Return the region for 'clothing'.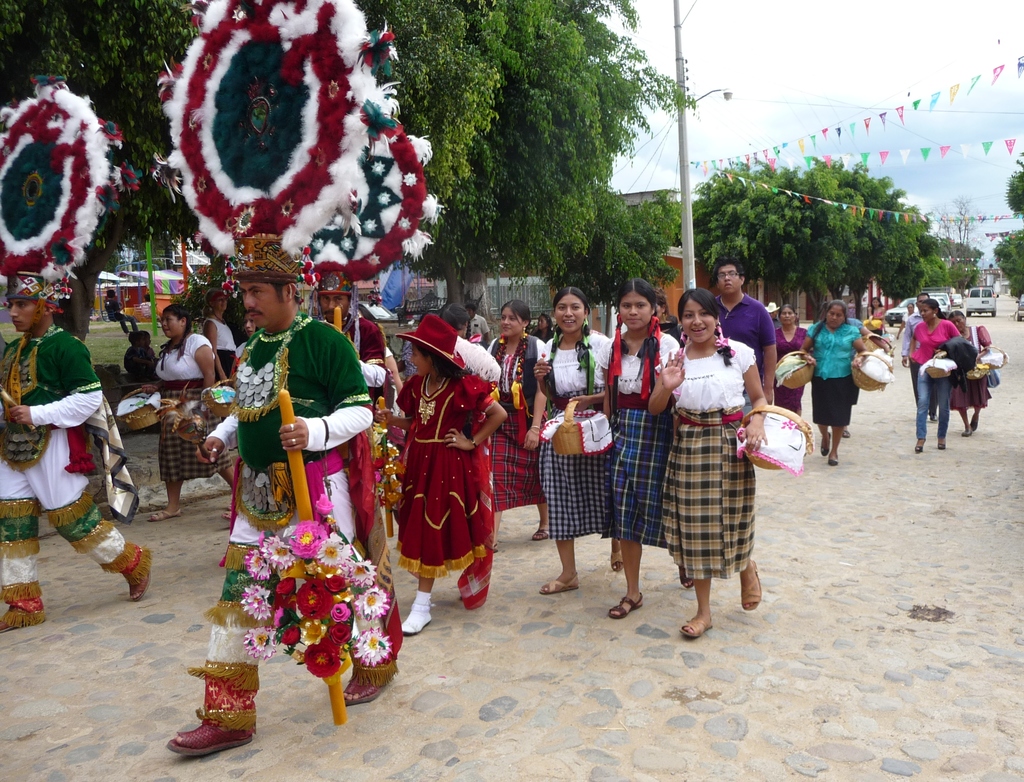
bbox=(595, 331, 676, 549).
